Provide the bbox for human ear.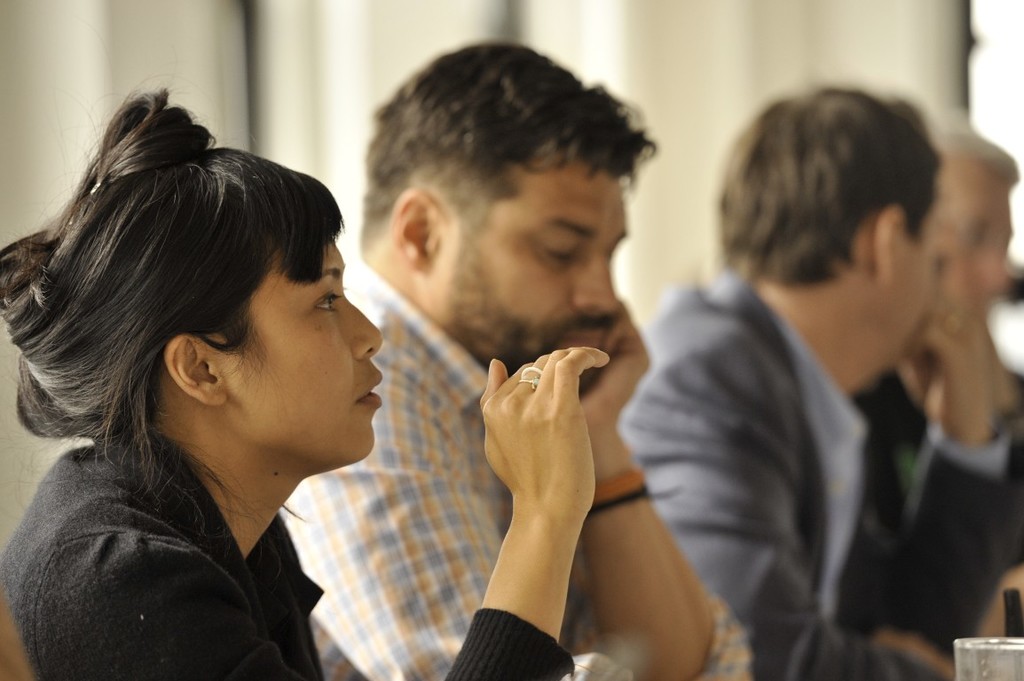
{"x1": 863, "y1": 200, "x2": 905, "y2": 288}.
